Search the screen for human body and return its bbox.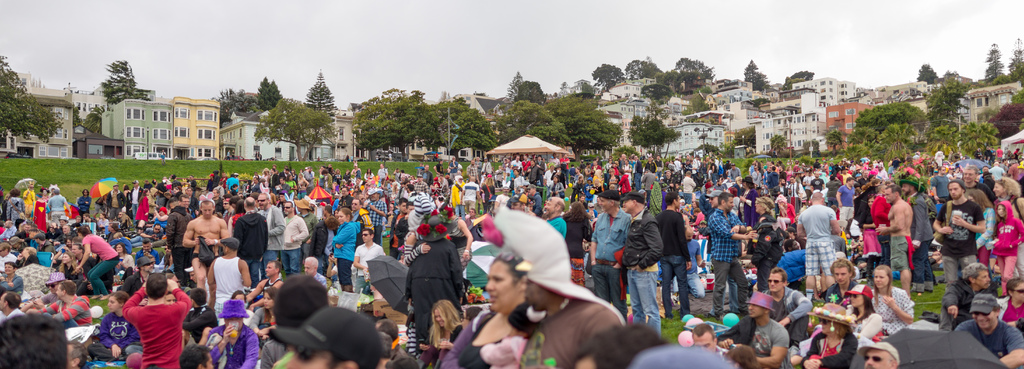
Found: (593,169,601,185).
